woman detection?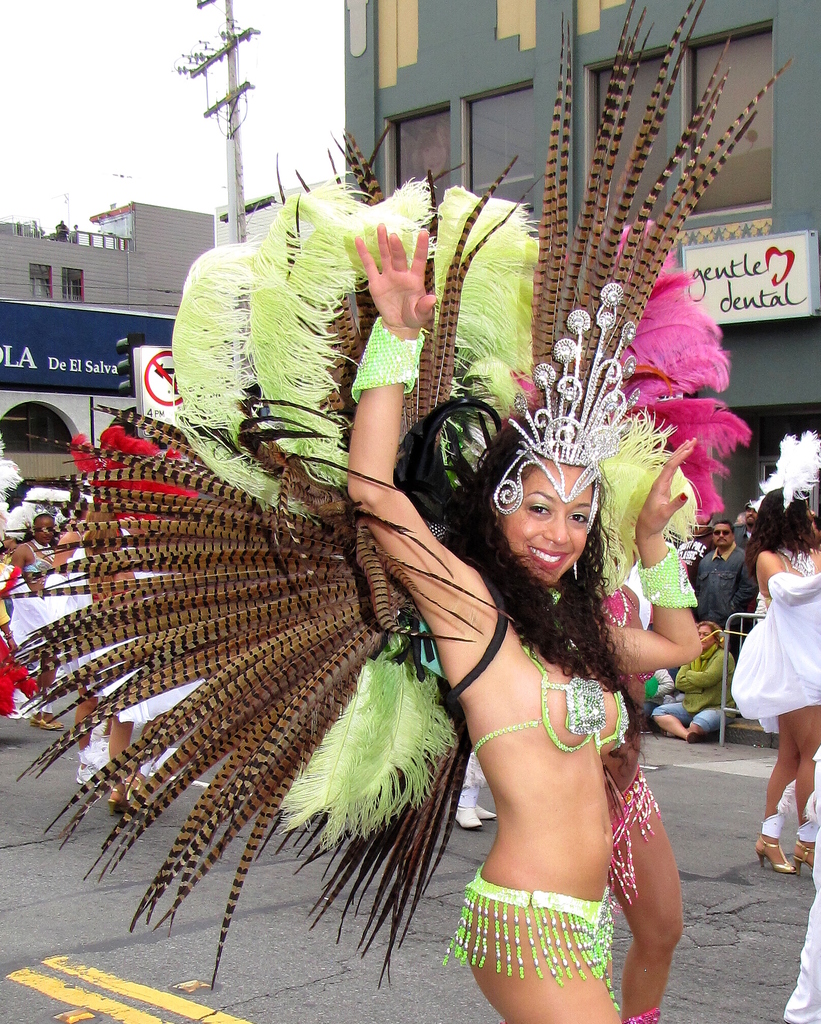
l=0, t=486, r=77, b=729
